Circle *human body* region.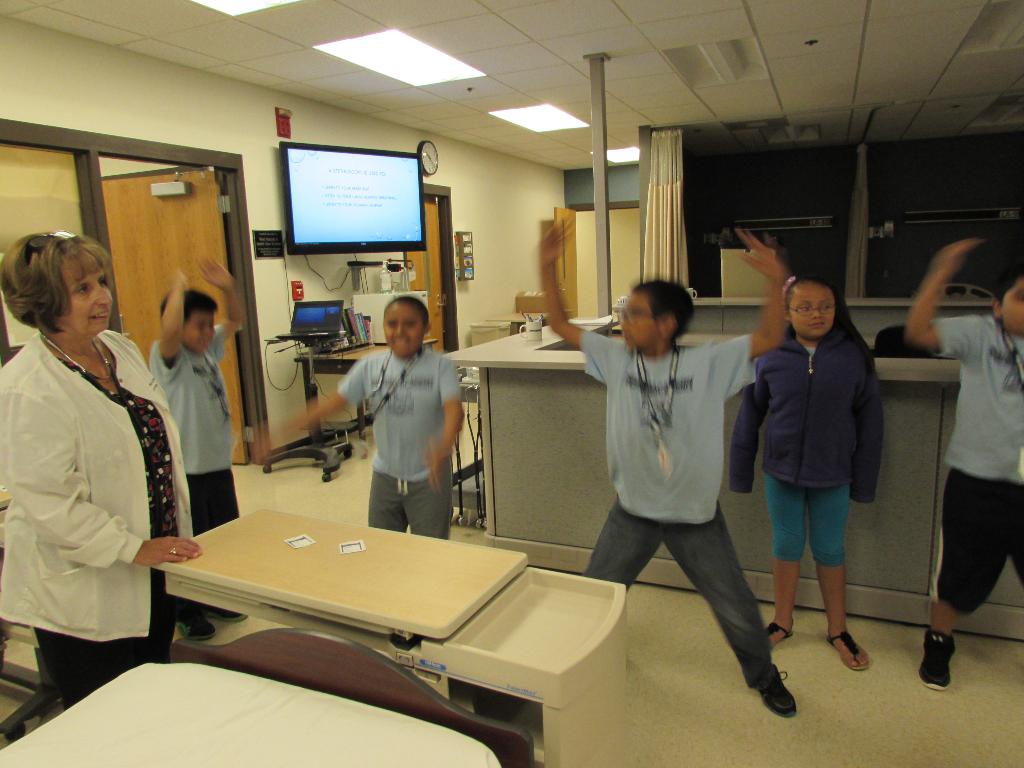
Region: (19, 266, 192, 767).
